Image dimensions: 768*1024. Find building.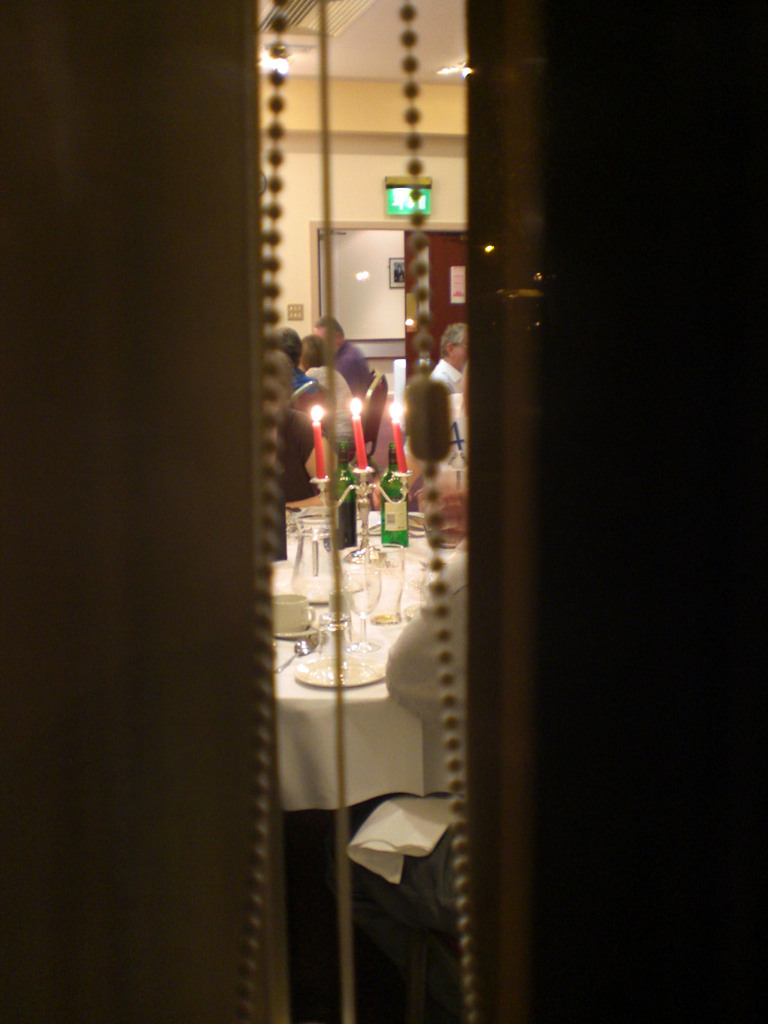
(x1=252, y1=0, x2=474, y2=1023).
